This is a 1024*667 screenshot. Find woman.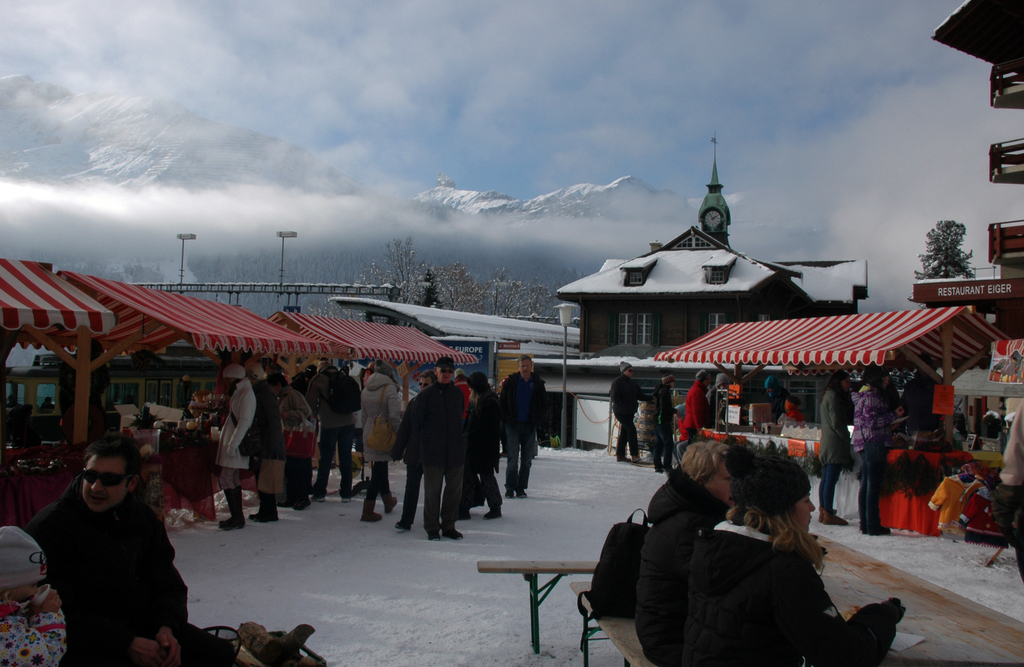
Bounding box: 847/355/894/536.
